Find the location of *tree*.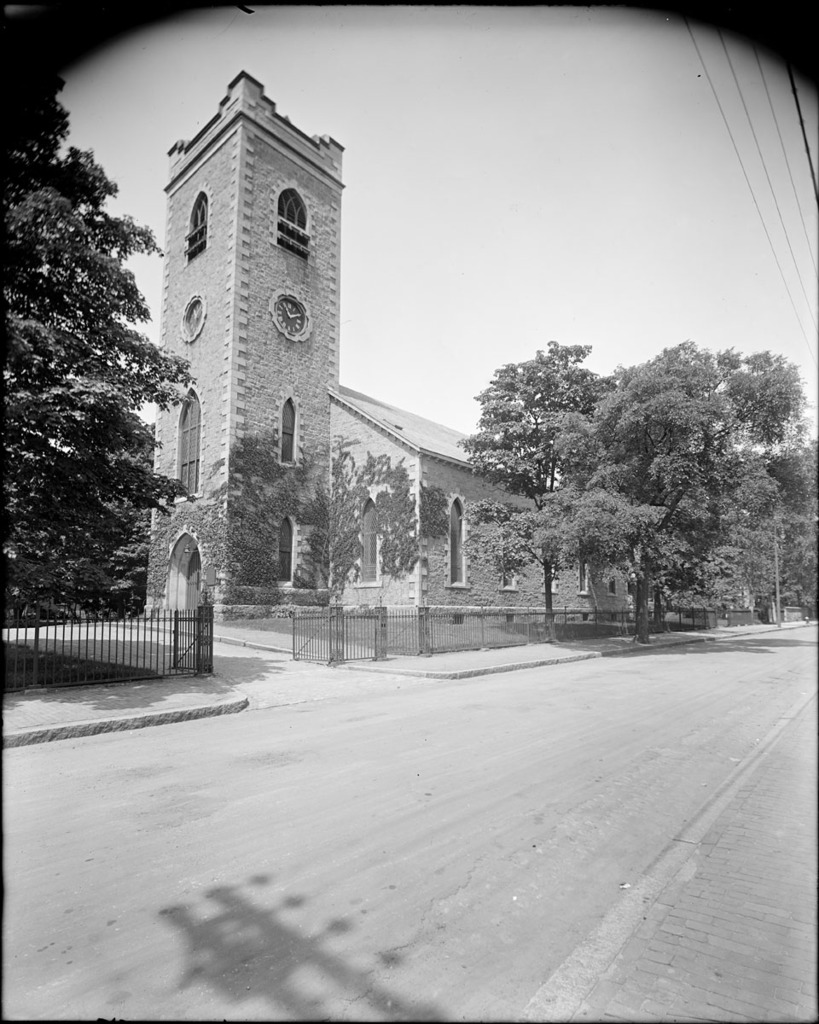
Location: [613, 350, 799, 633].
